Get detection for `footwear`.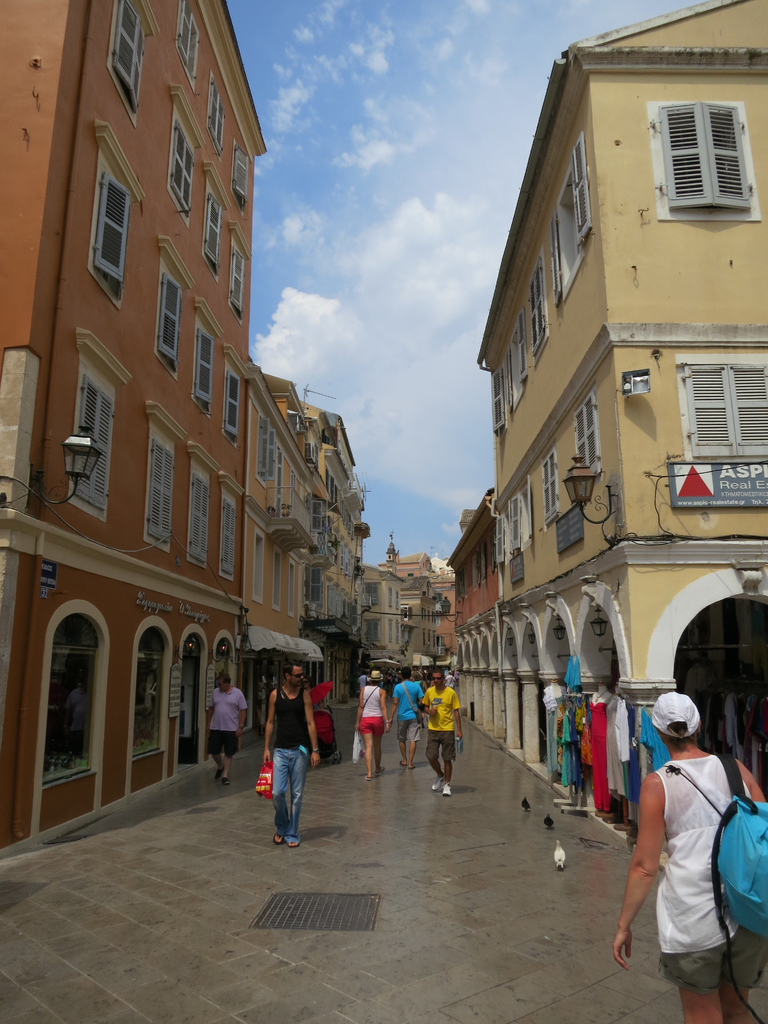
Detection: 284/825/303/850.
